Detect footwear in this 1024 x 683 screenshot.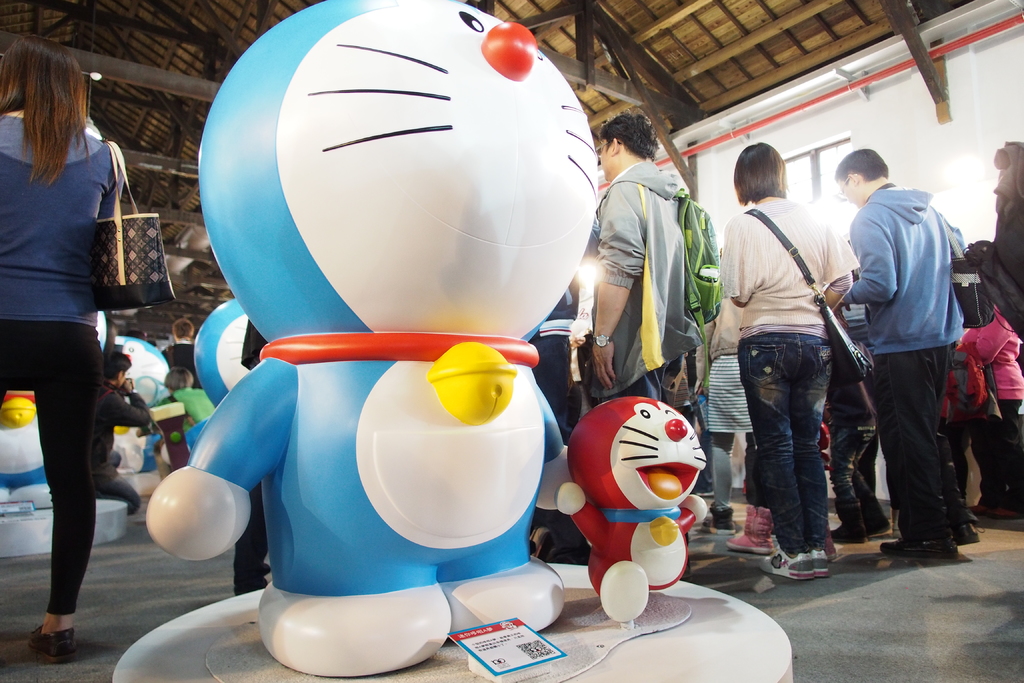
Detection: rect(888, 531, 972, 562).
